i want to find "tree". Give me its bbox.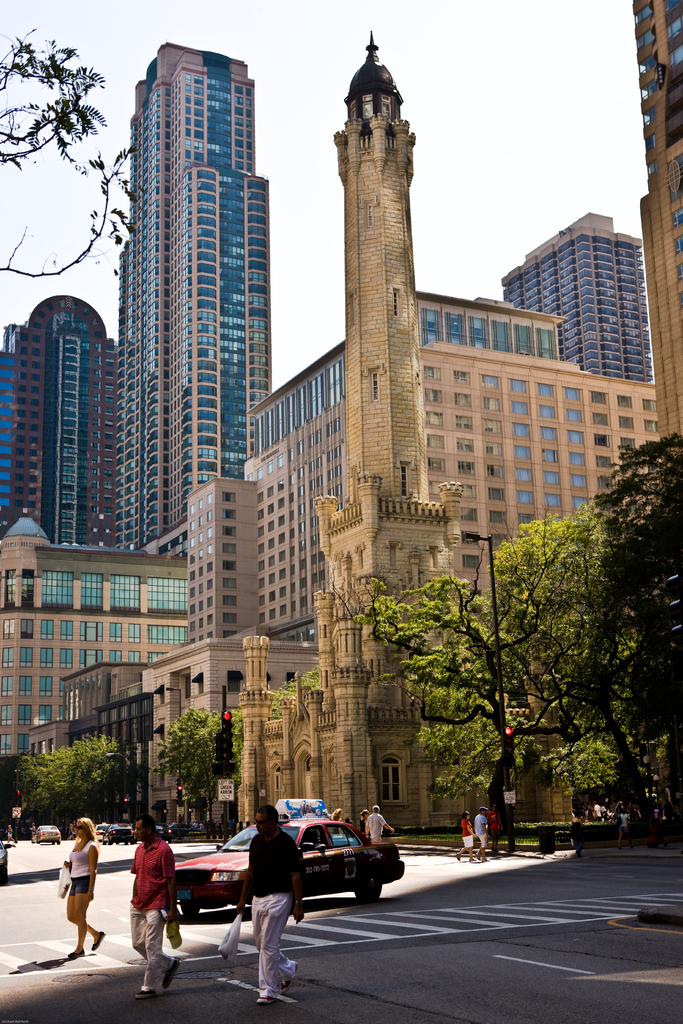
(580,422,682,844).
